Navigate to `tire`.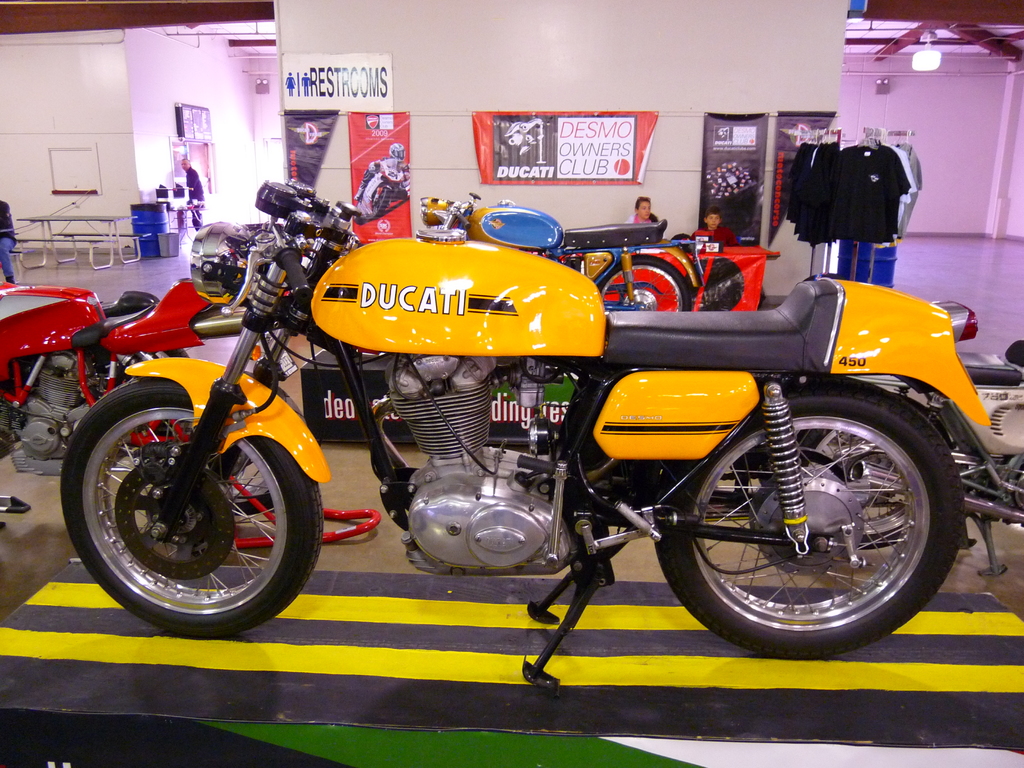
Navigation target: bbox=(672, 387, 969, 650).
